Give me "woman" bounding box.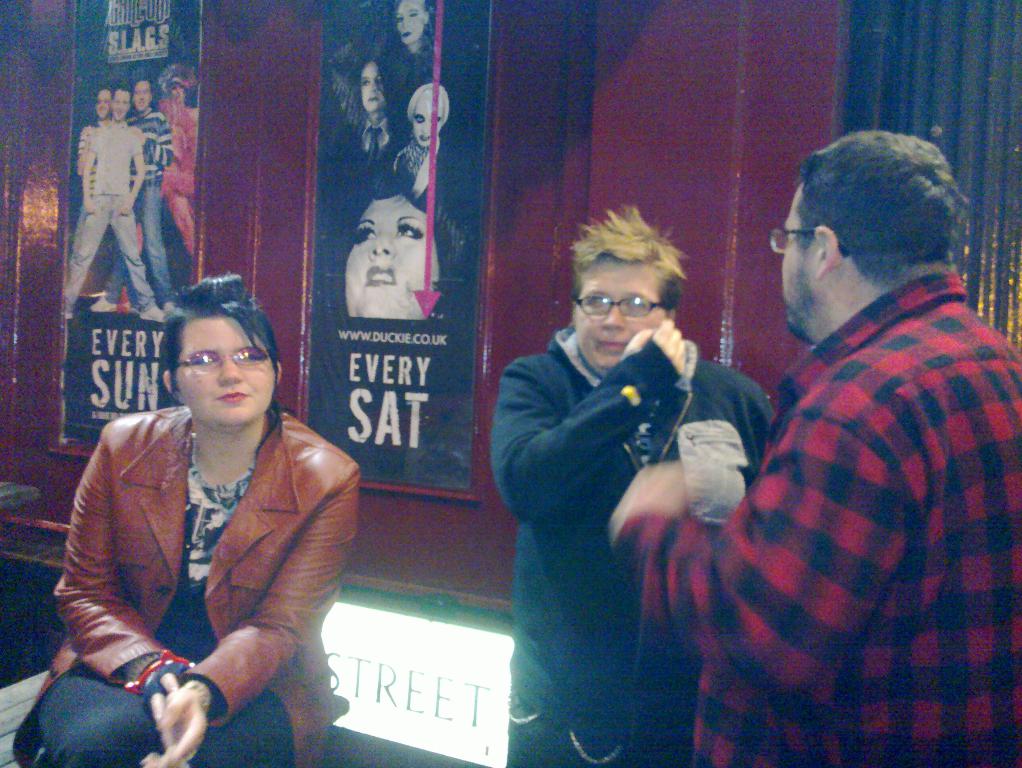
bbox=[45, 275, 357, 765].
